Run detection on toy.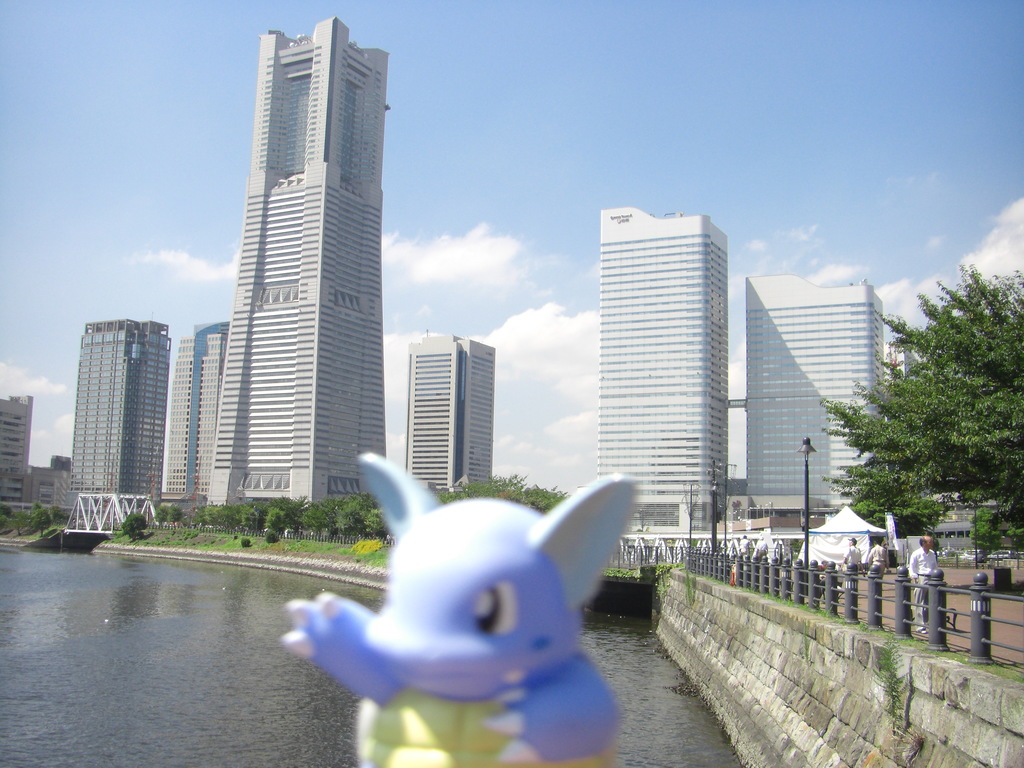
Result: bbox(290, 458, 652, 754).
